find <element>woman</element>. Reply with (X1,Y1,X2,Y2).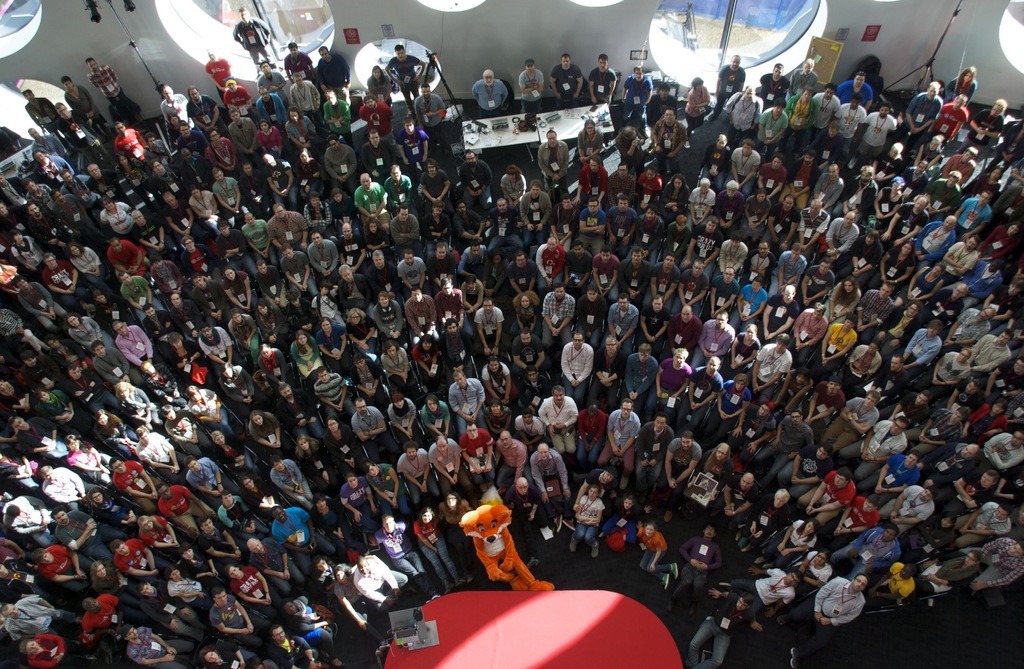
(866,177,906,240).
